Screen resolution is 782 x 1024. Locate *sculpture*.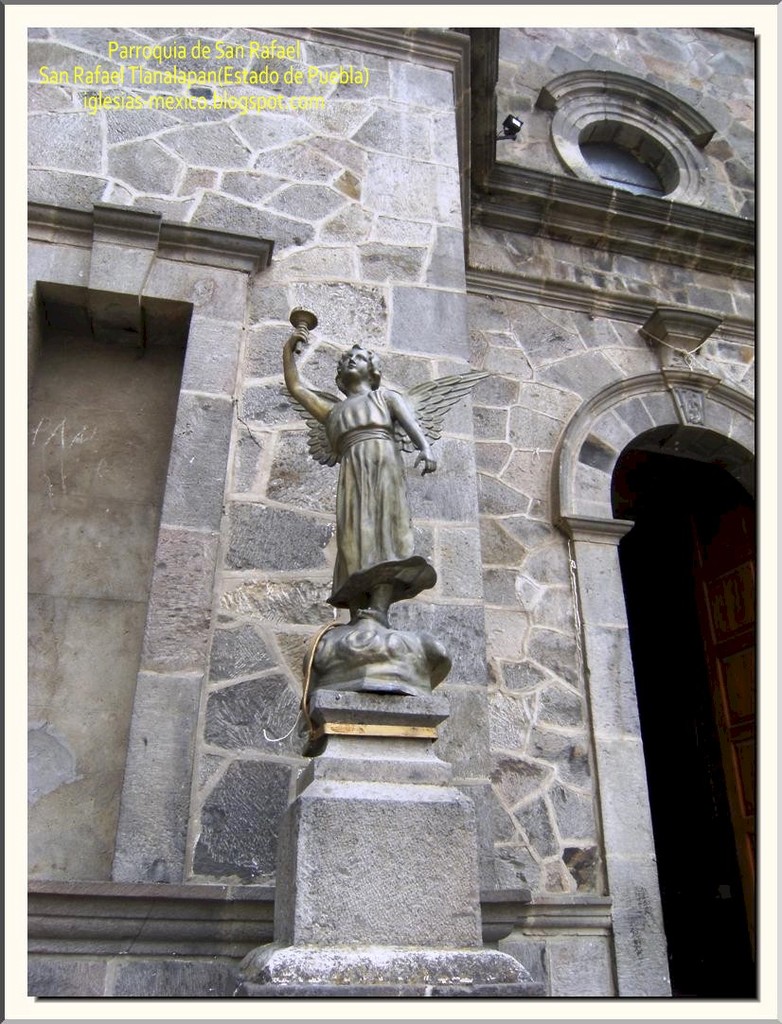
bbox(274, 299, 465, 674).
